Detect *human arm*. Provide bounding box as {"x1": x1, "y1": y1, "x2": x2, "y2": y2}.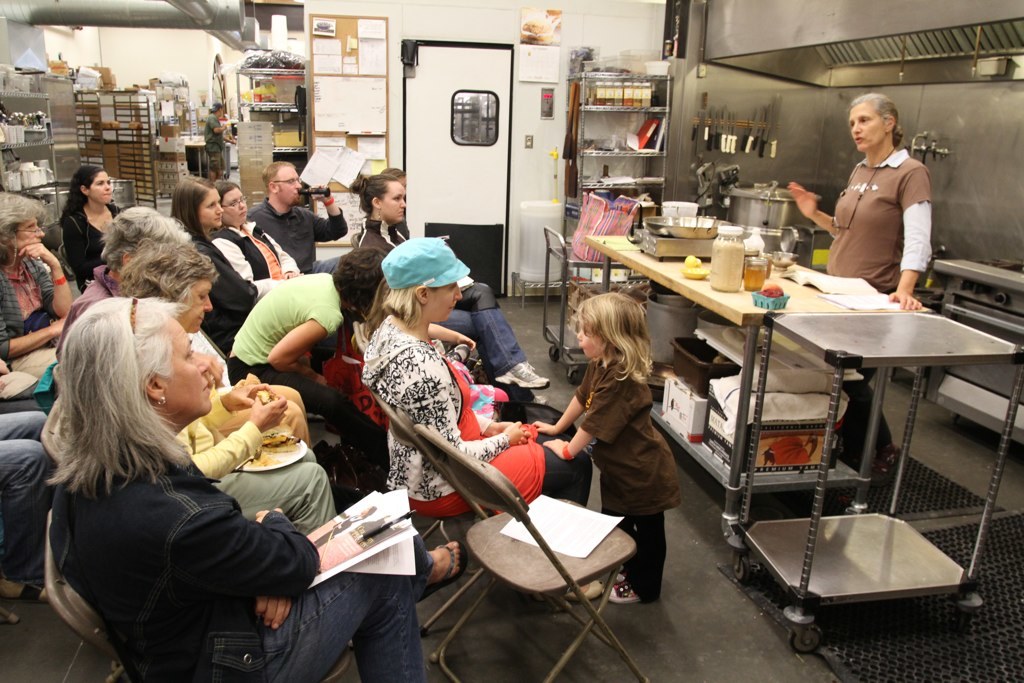
{"x1": 253, "y1": 597, "x2": 296, "y2": 623}.
